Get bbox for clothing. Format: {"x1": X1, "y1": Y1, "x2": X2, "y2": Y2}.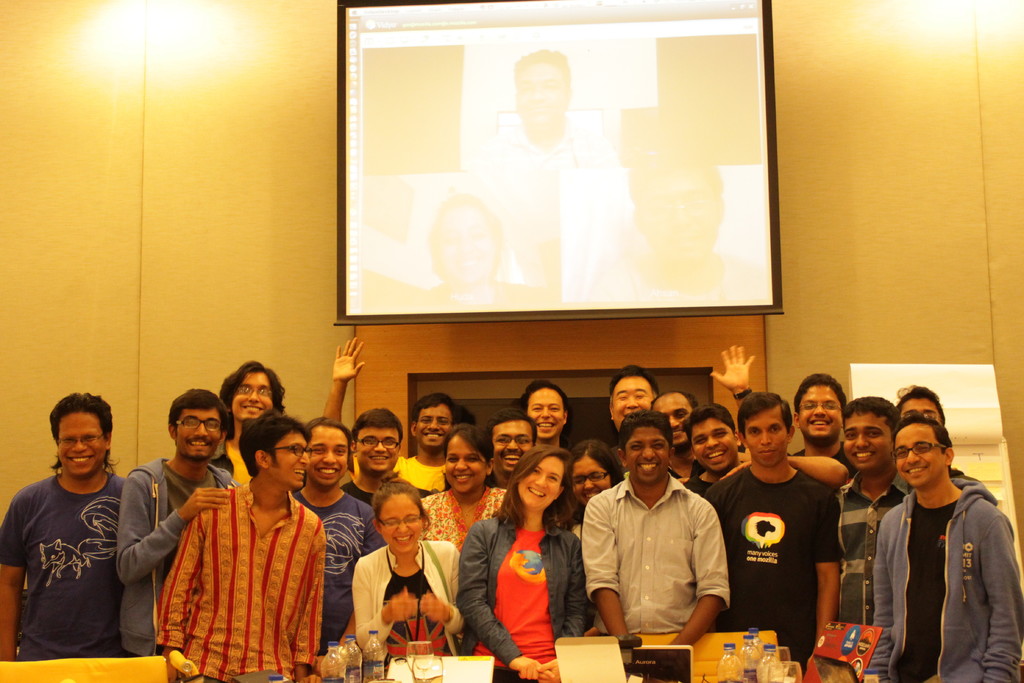
{"x1": 118, "y1": 457, "x2": 236, "y2": 660}.
